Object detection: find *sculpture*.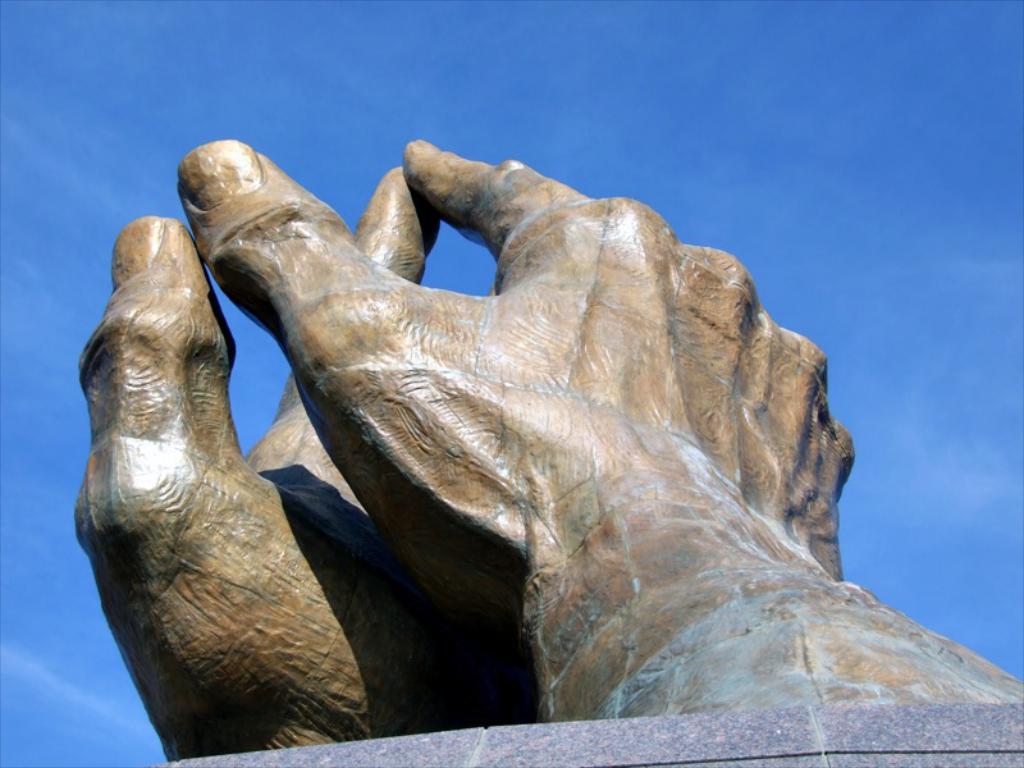
pyautogui.locateOnScreen(46, 132, 644, 758).
